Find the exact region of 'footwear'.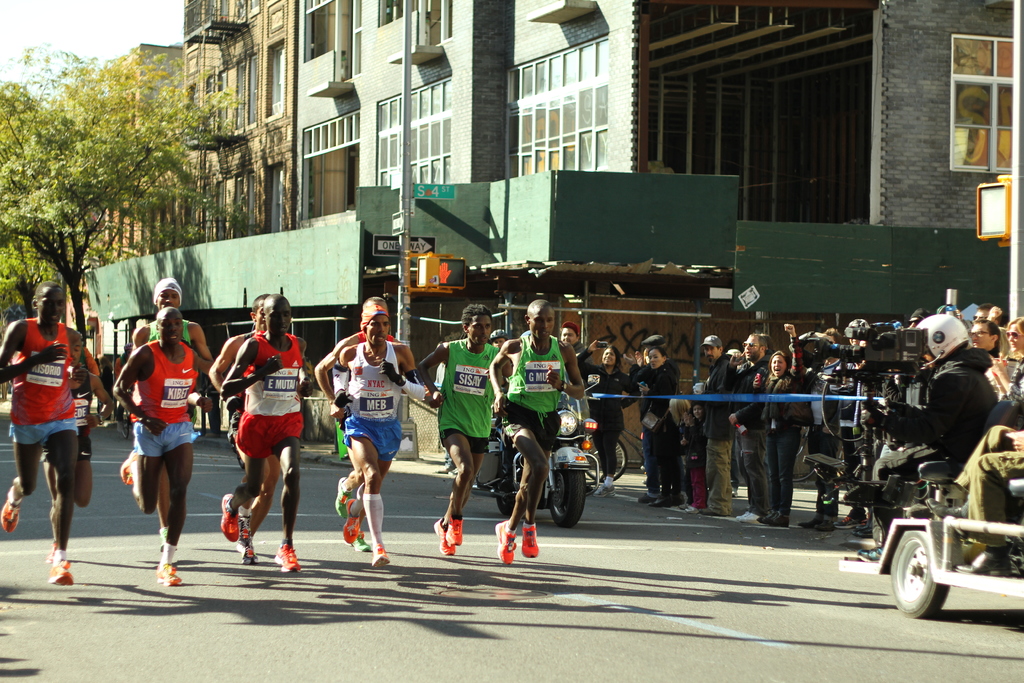
Exact region: rect(521, 524, 541, 561).
